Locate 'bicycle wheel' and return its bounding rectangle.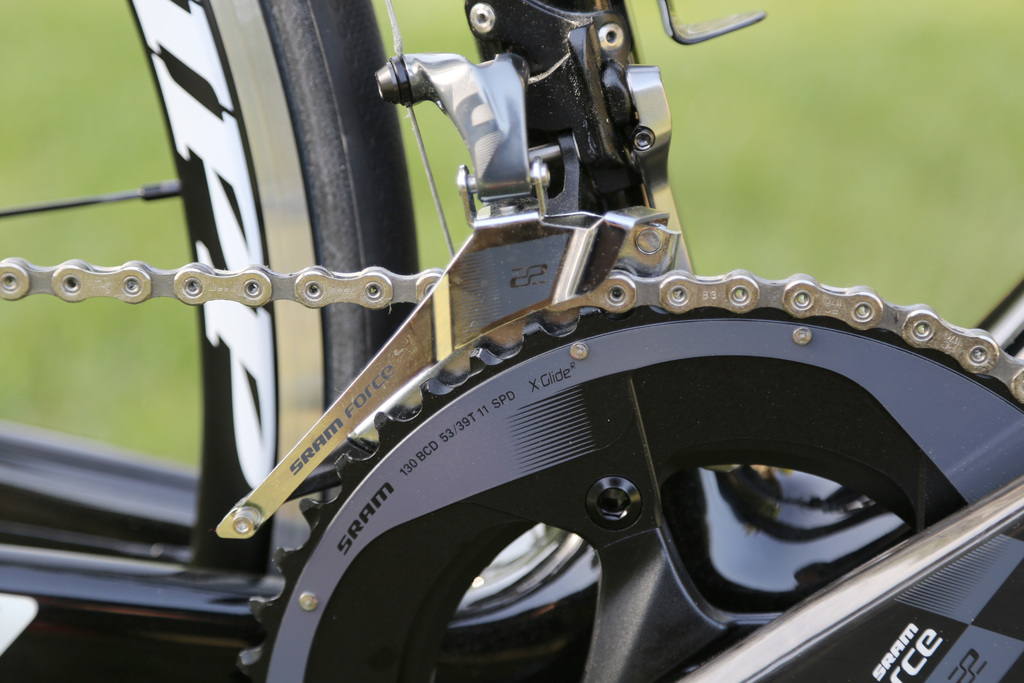
[0, 0, 425, 682].
